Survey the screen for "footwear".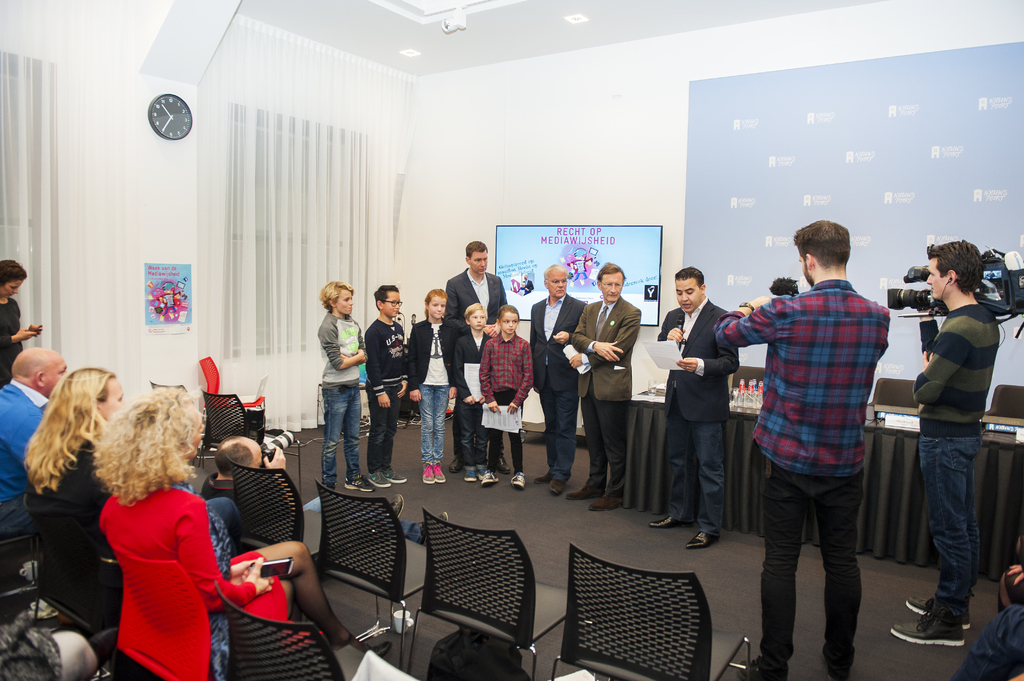
Survey found: x1=918 y1=584 x2=992 y2=658.
